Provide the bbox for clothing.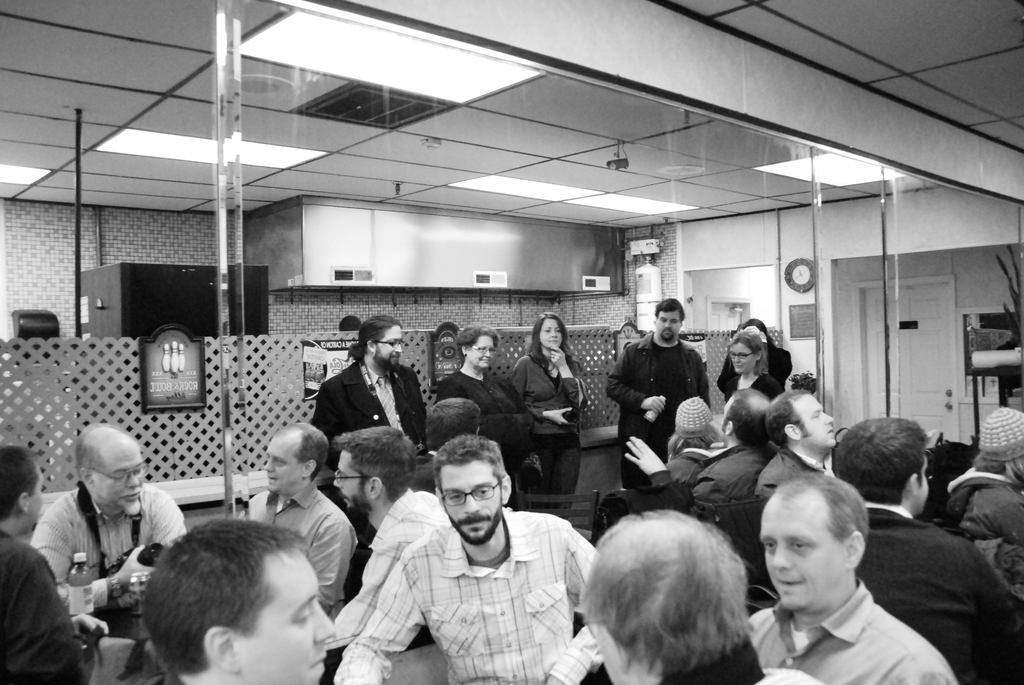
[x1=643, y1=442, x2=784, y2=507].
